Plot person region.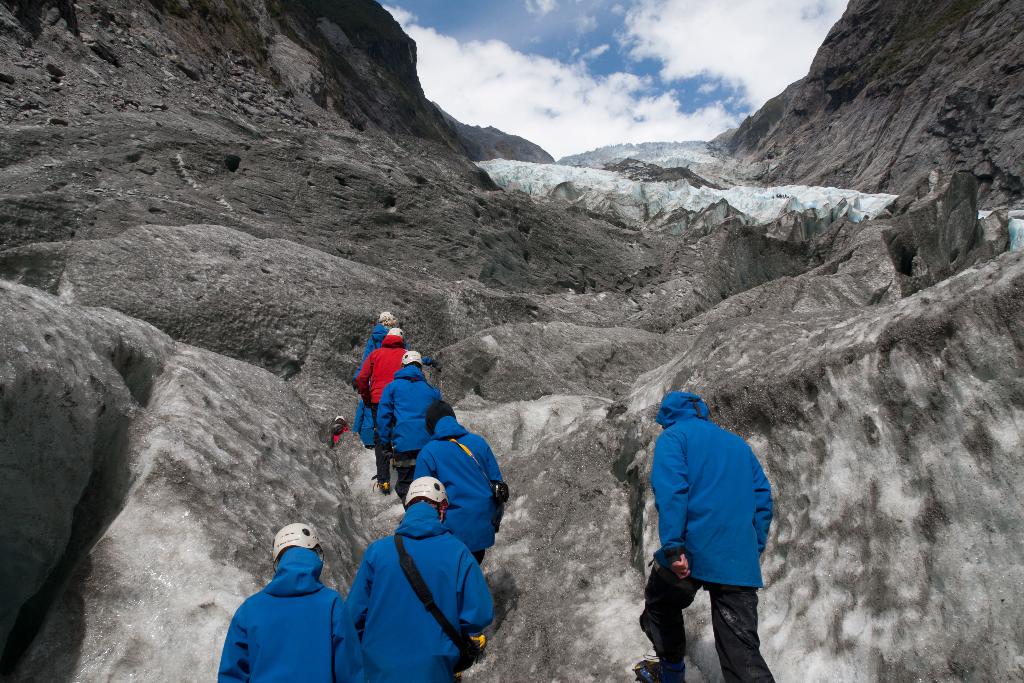
Plotted at 372 349 440 477.
